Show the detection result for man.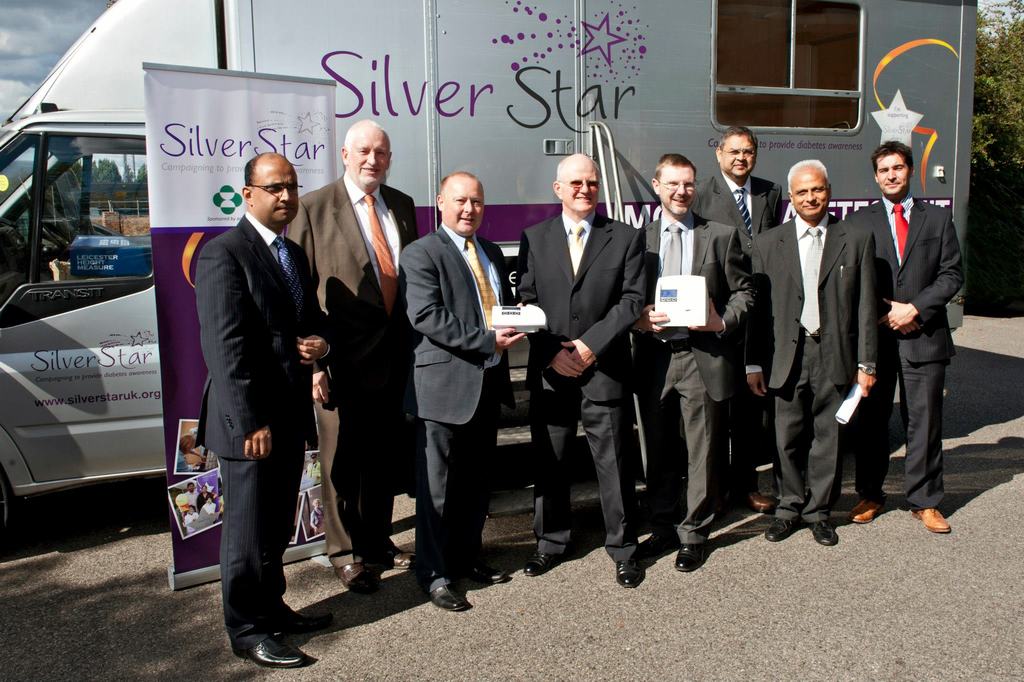
bbox=(397, 167, 532, 621).
